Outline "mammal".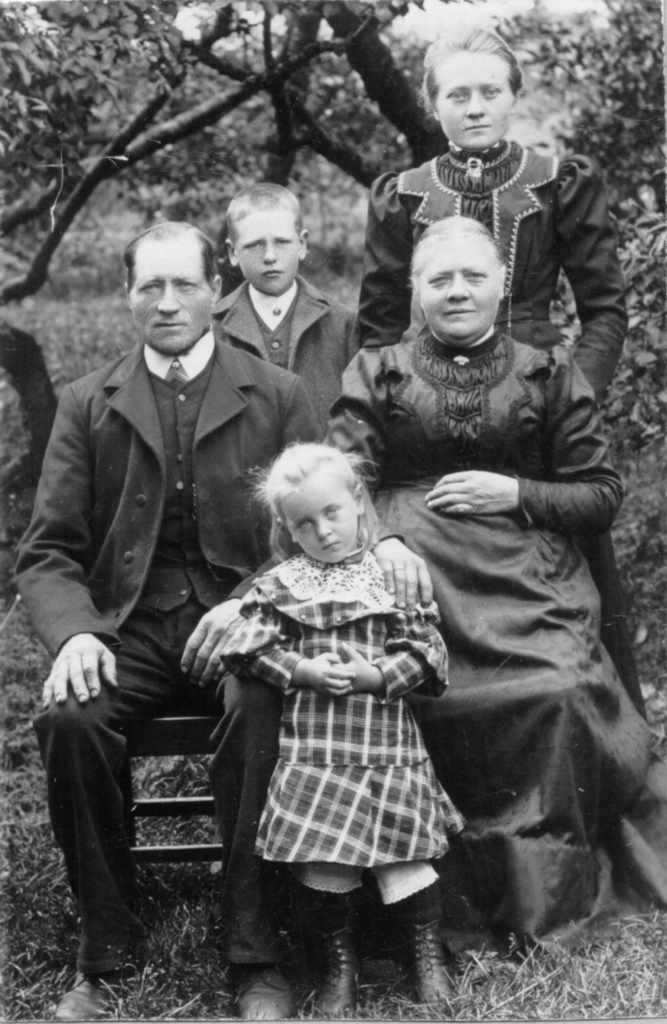
Outline: x1=10 y1=218 x2=318 y2=1023.
